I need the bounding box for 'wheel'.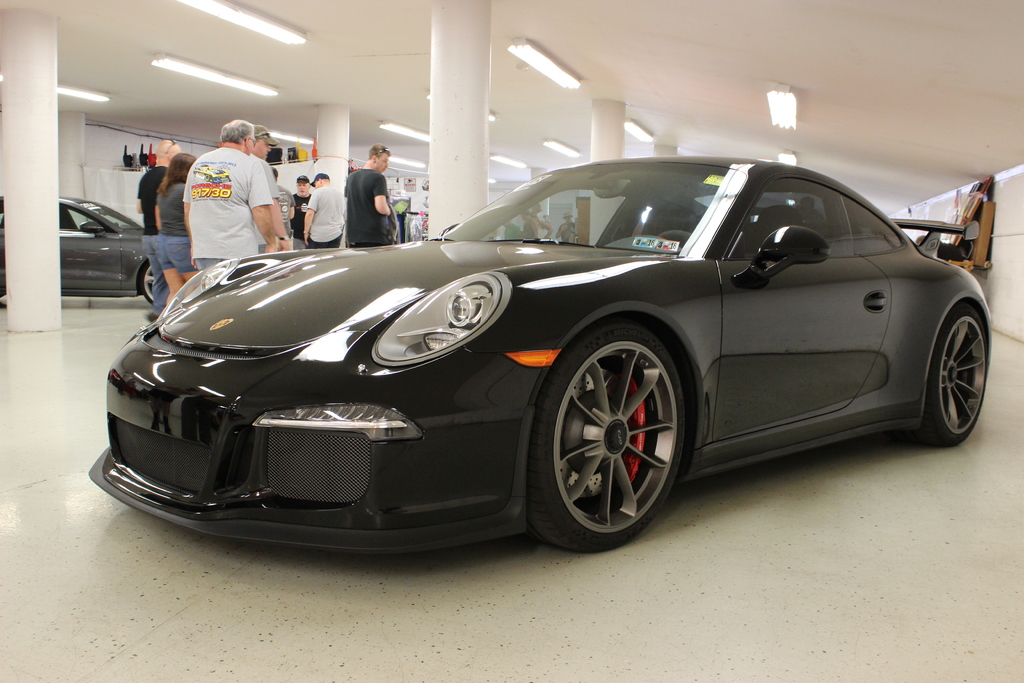
Here it is: 140, 260, 155, 305.
